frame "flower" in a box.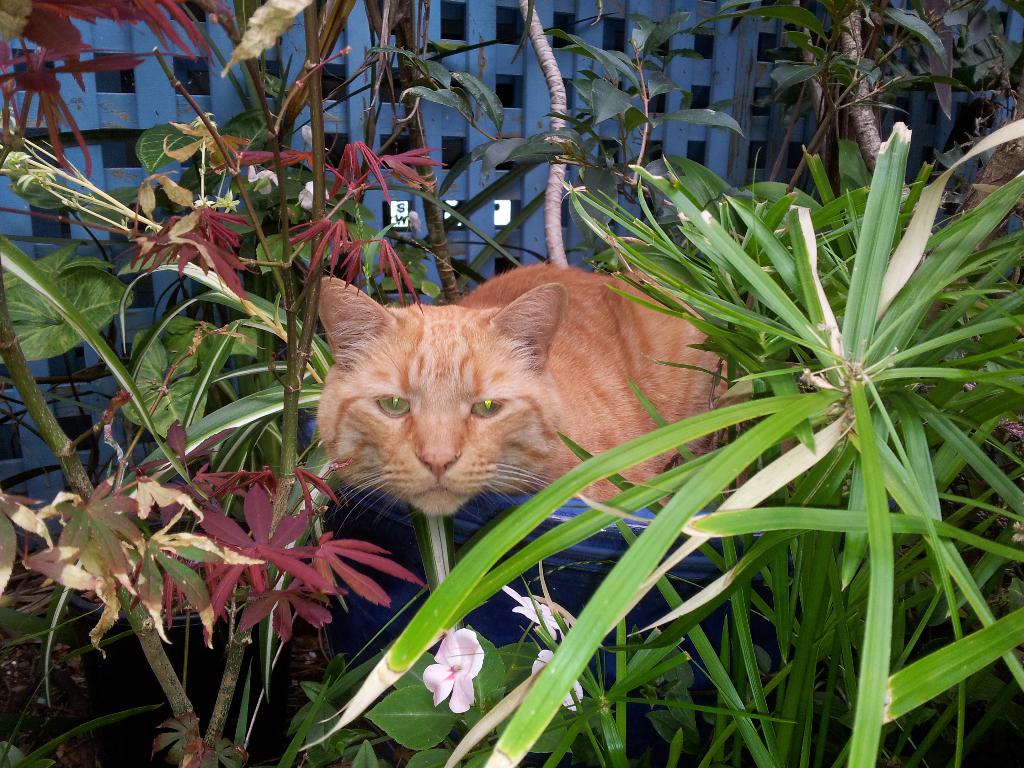
BBox(422, 627, 484, 710).
